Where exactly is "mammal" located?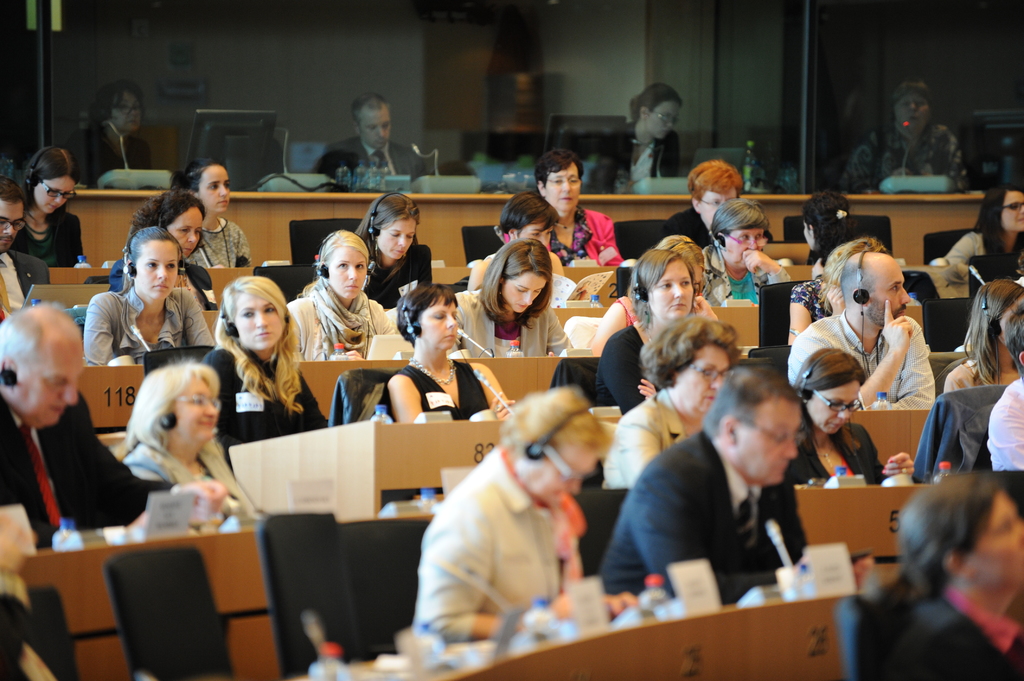
Its bounding box is l=381, t=280, r=516, b=428.
